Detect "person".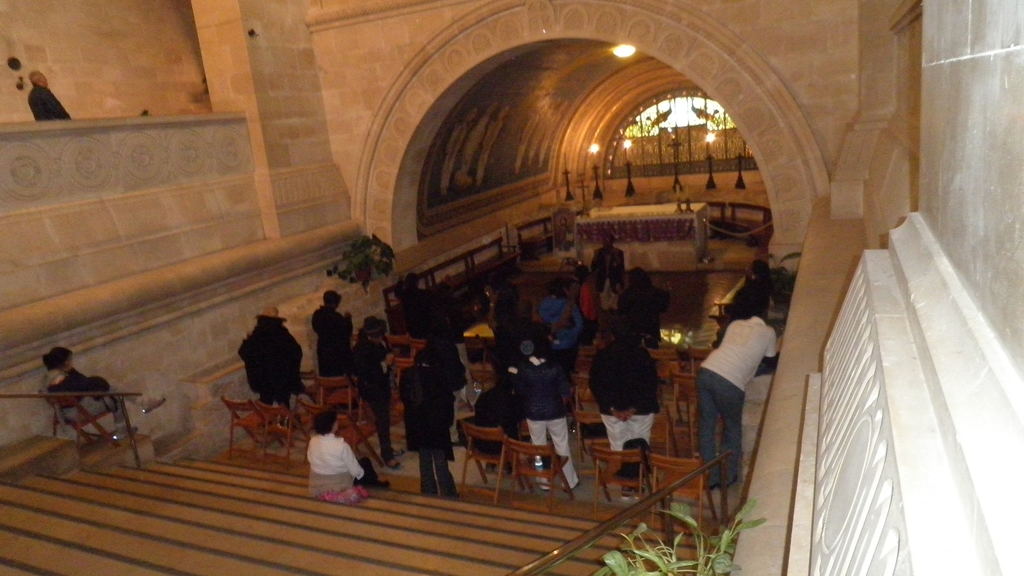
Detected at [left=241, top=307, right=307, bottom=418].
